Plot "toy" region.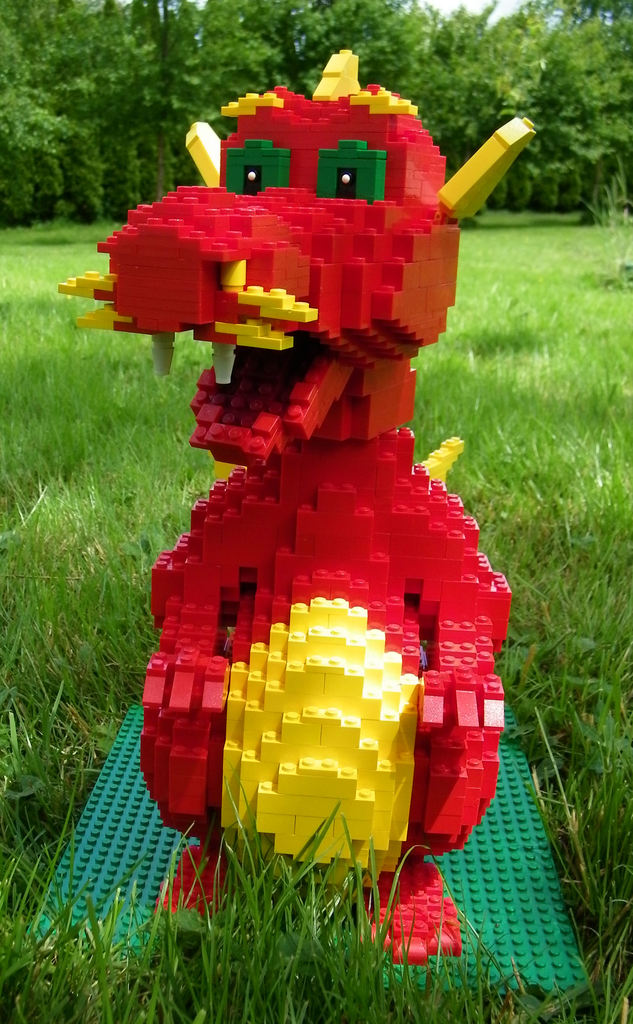
Plotted at locate(68, 31, 543, 967).
